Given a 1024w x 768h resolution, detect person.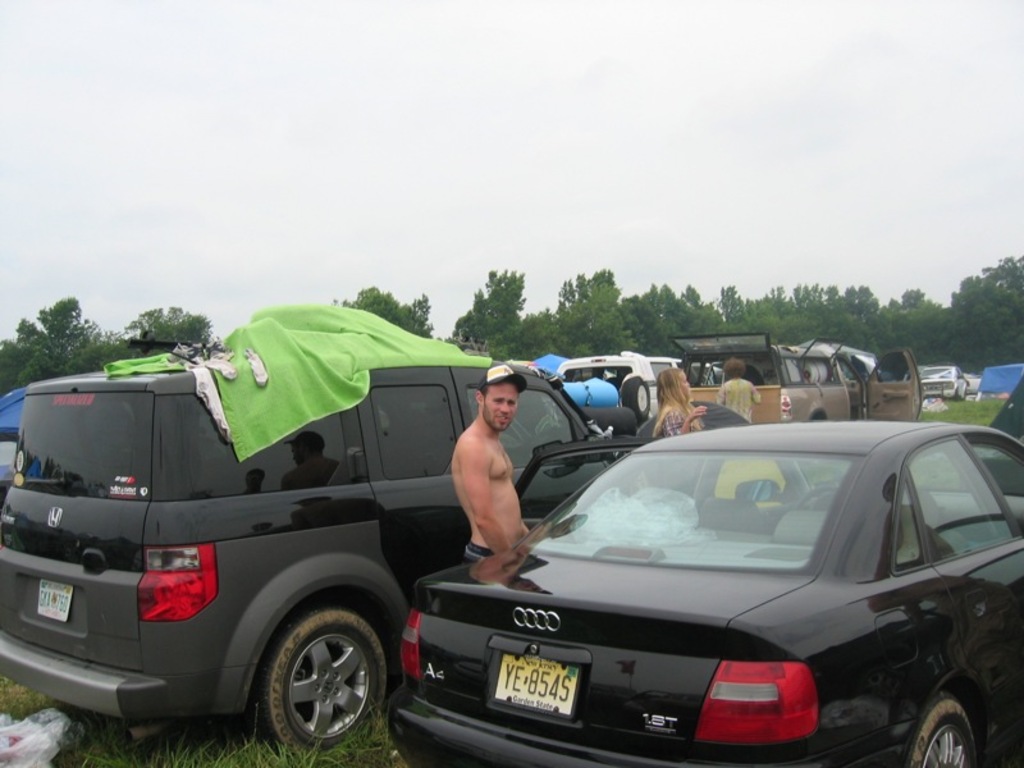
[left=655, top=356, right=709, bottom=442].
